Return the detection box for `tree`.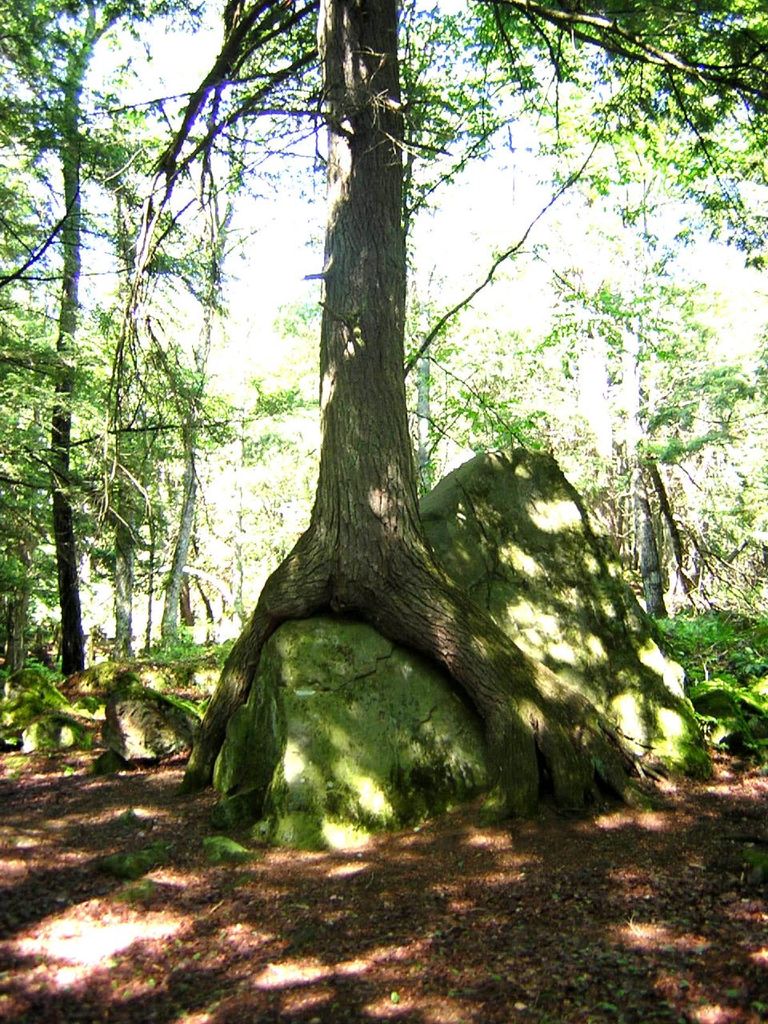
(0,0,767,822).
